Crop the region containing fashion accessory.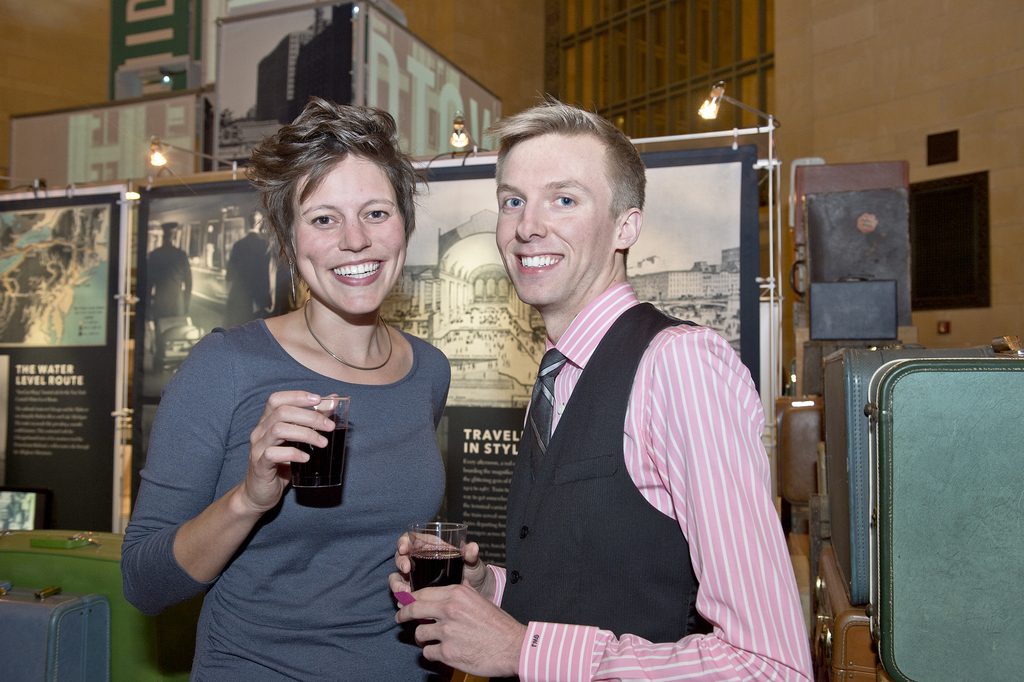
Crop region: BBox(524, 346, 570, 469).
